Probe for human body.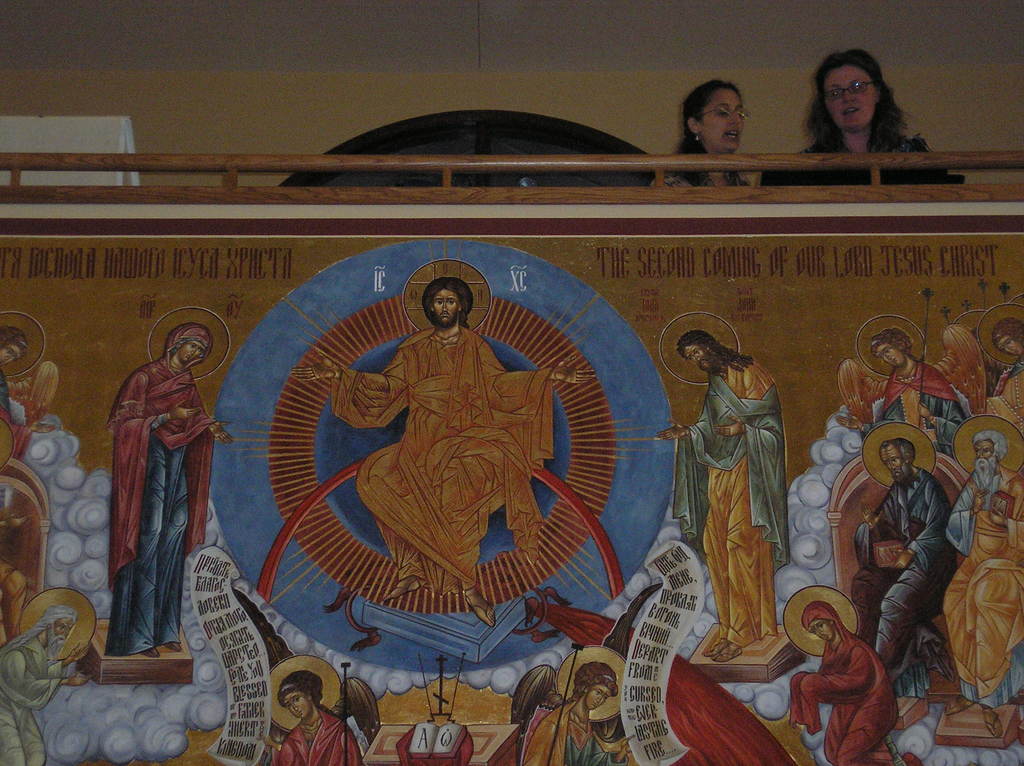
Probe result: BBox(796, 636, 897, 765).
